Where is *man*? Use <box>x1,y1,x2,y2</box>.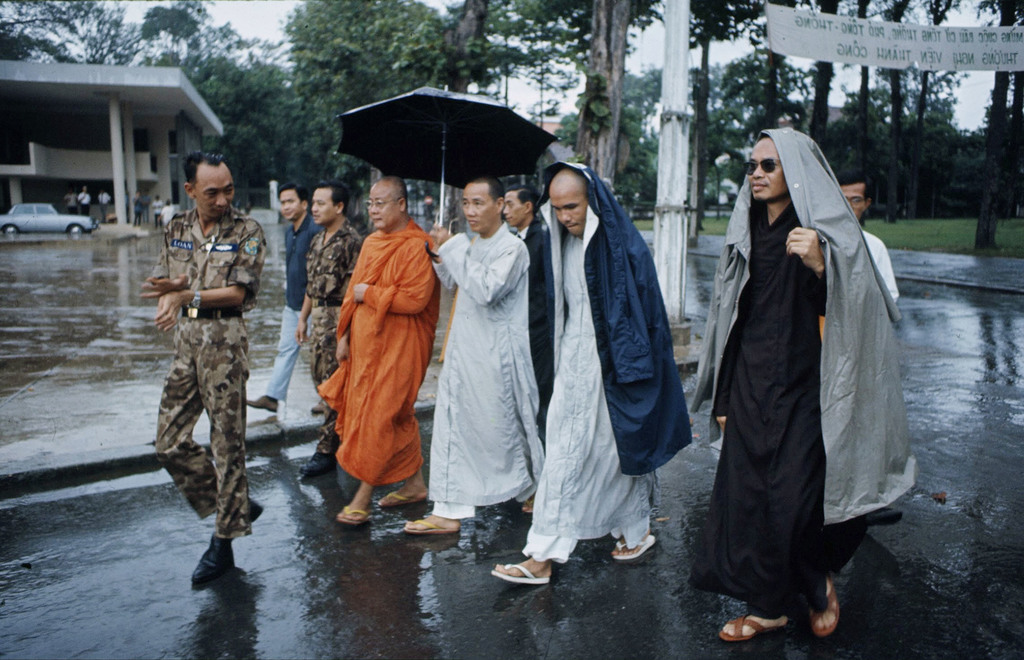
<box>296,181,364,475</box>.
